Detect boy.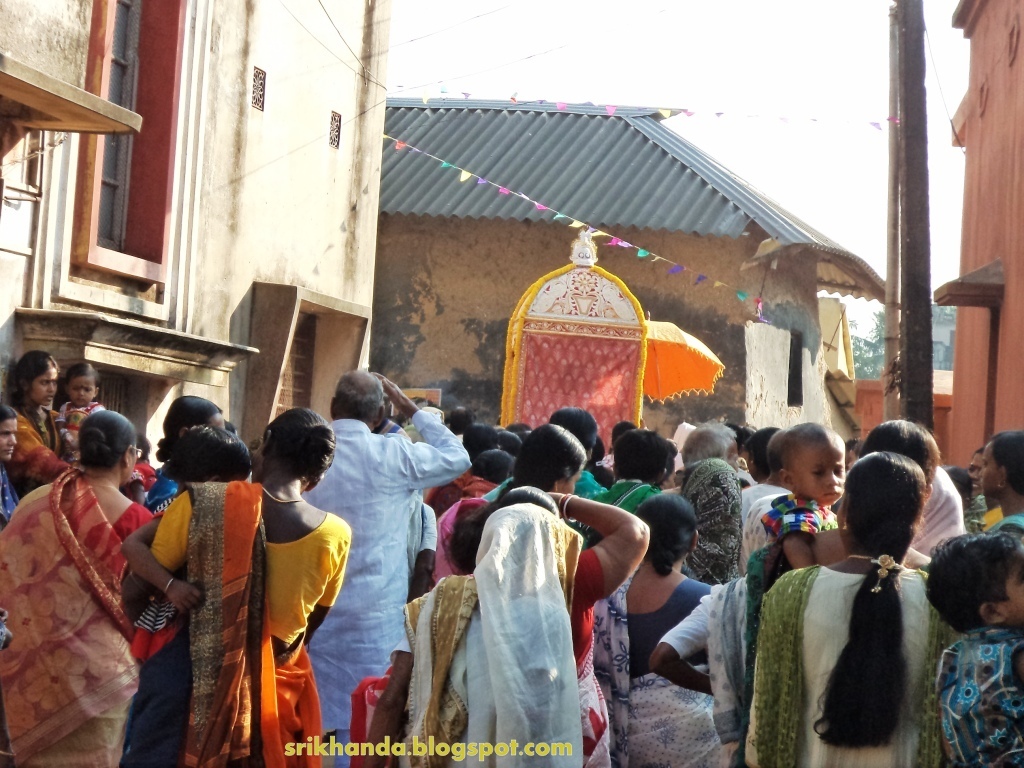
Detected at x1=757, y1=417, x2=847, y2=594.
